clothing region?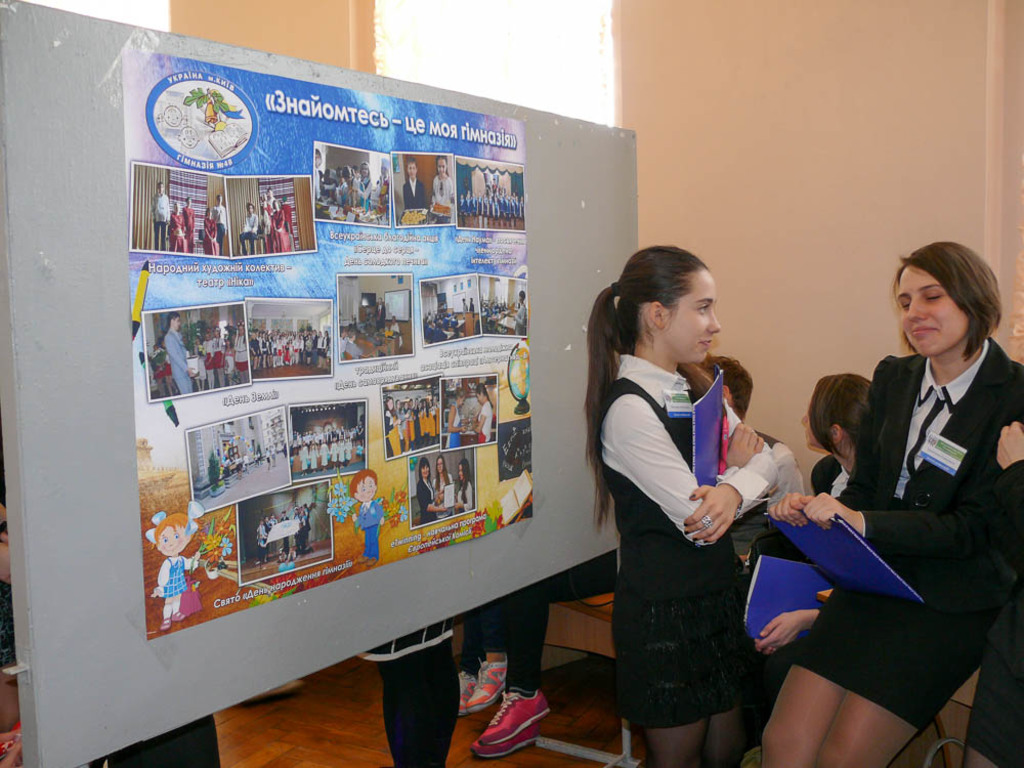
x1=355 y1=616 x2=458 y2=767
